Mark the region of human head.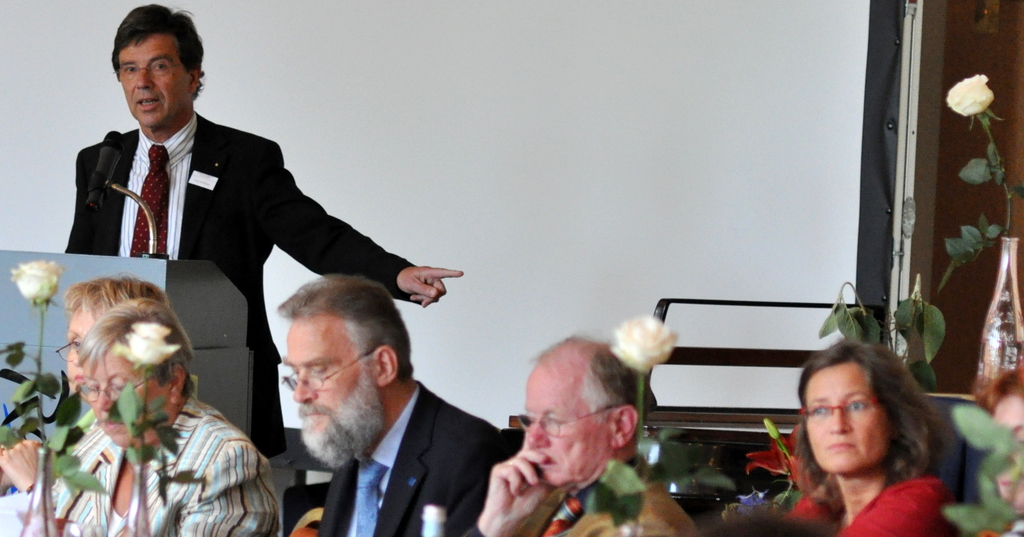
Region: rect(518, 334, 655, 488).
